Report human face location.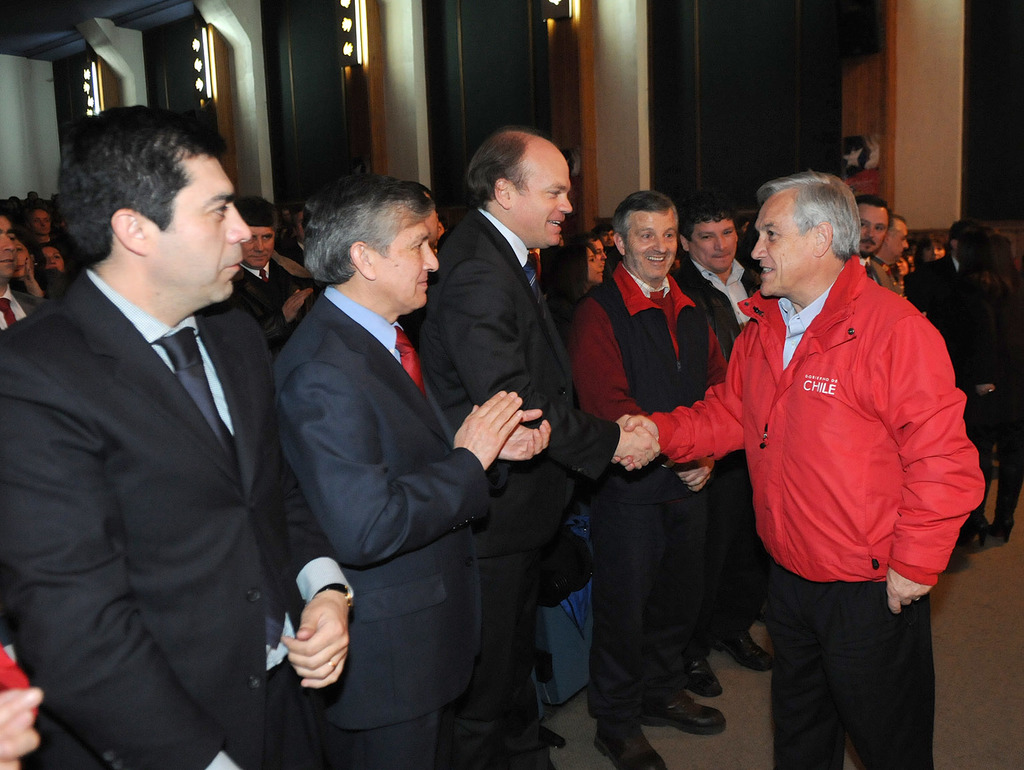
Report: locate(880, 220, 909, 262).
